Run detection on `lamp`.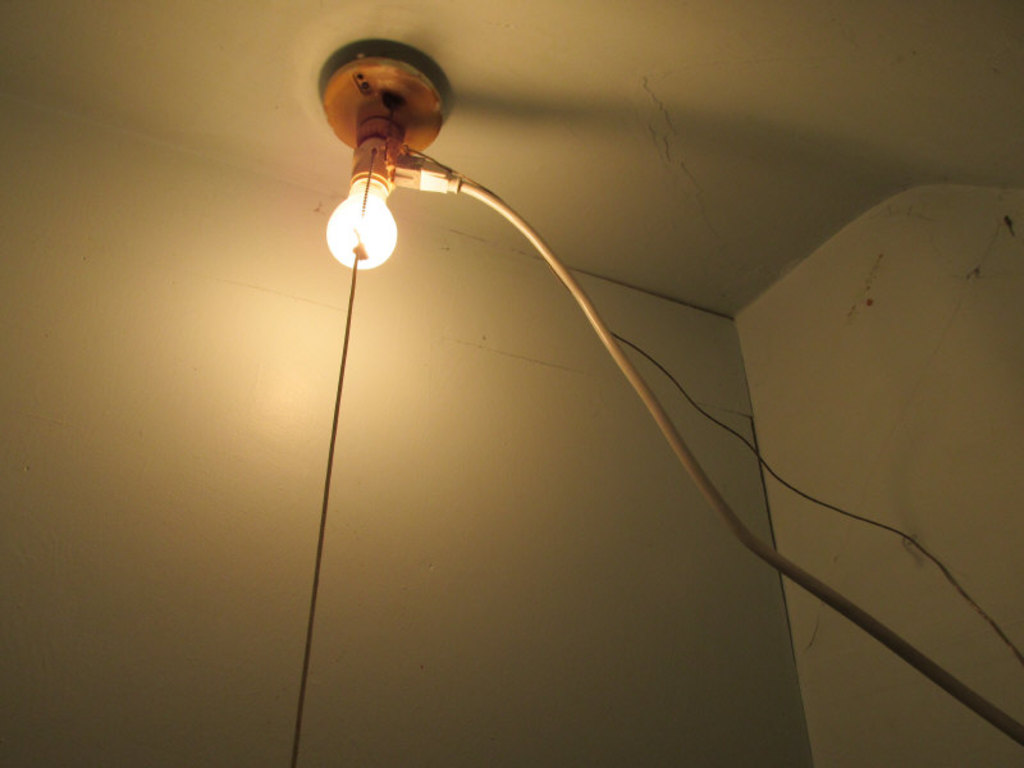
Result: x1=307 y1=45 x2=1023 y2=750.
